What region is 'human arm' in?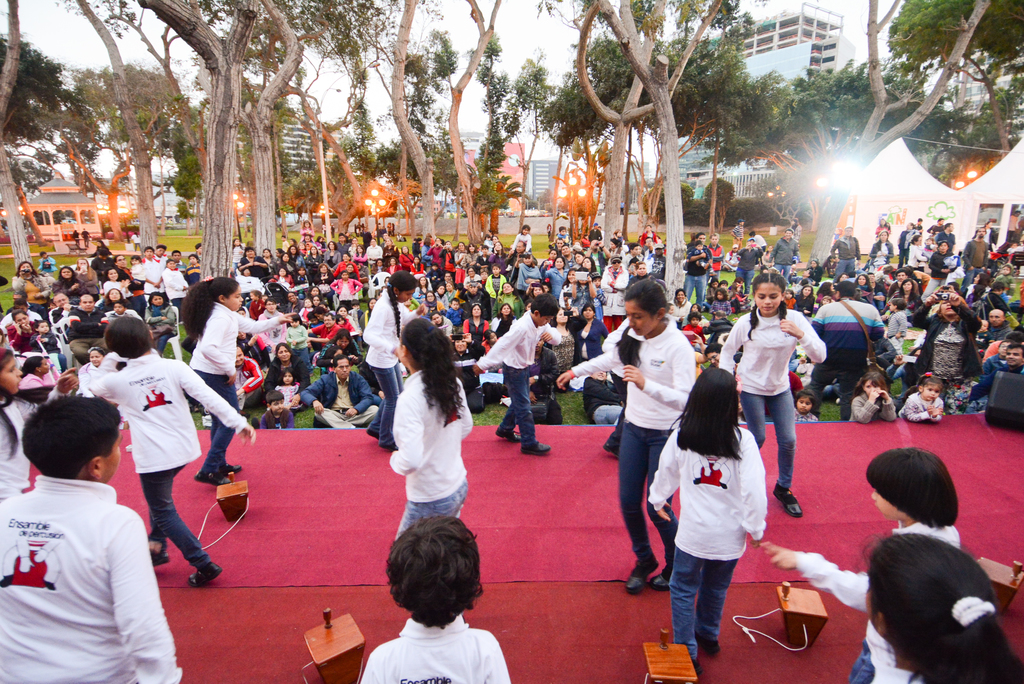
348:340:364:363.
